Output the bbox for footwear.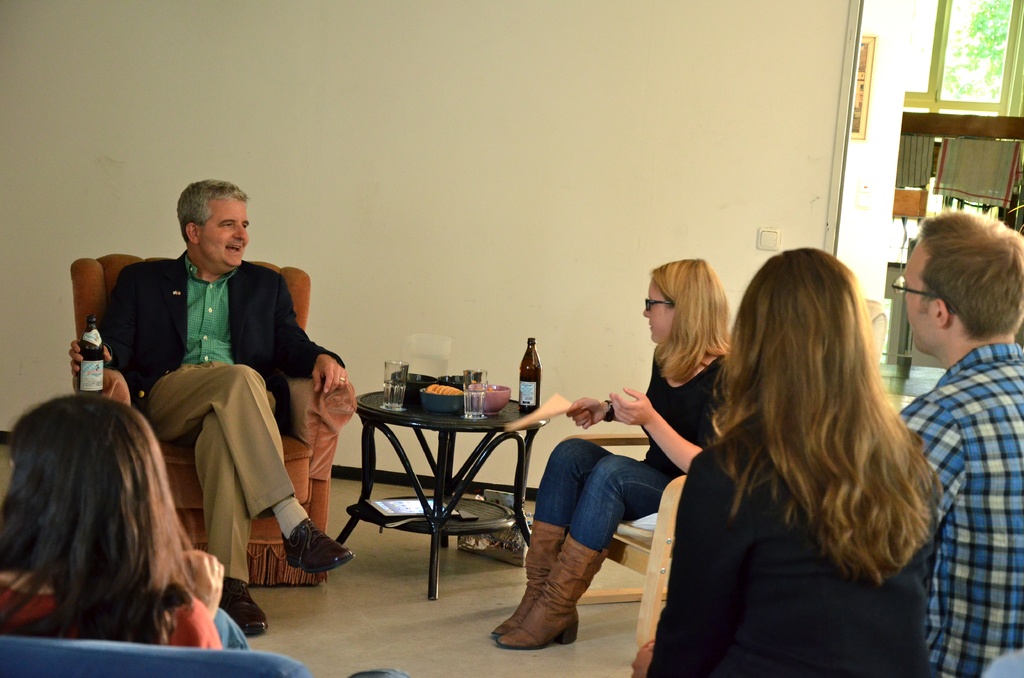
box=[278, 518, 356, 578].
